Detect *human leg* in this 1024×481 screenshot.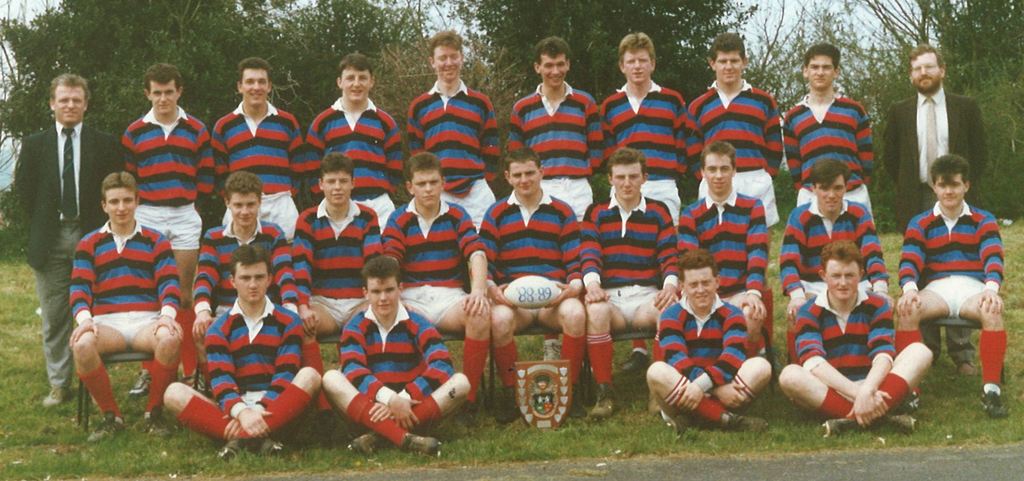
Detection: [x1=135, y1=318, x2=180, y2=436].
